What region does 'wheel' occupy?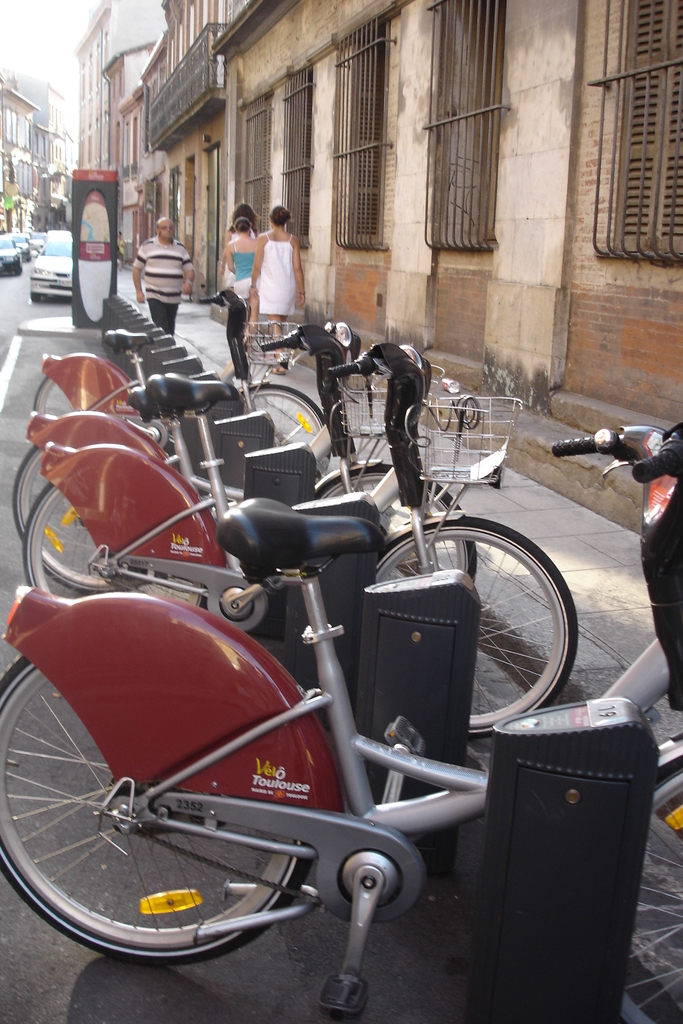
bbox=(15, 462, 226, 611).
